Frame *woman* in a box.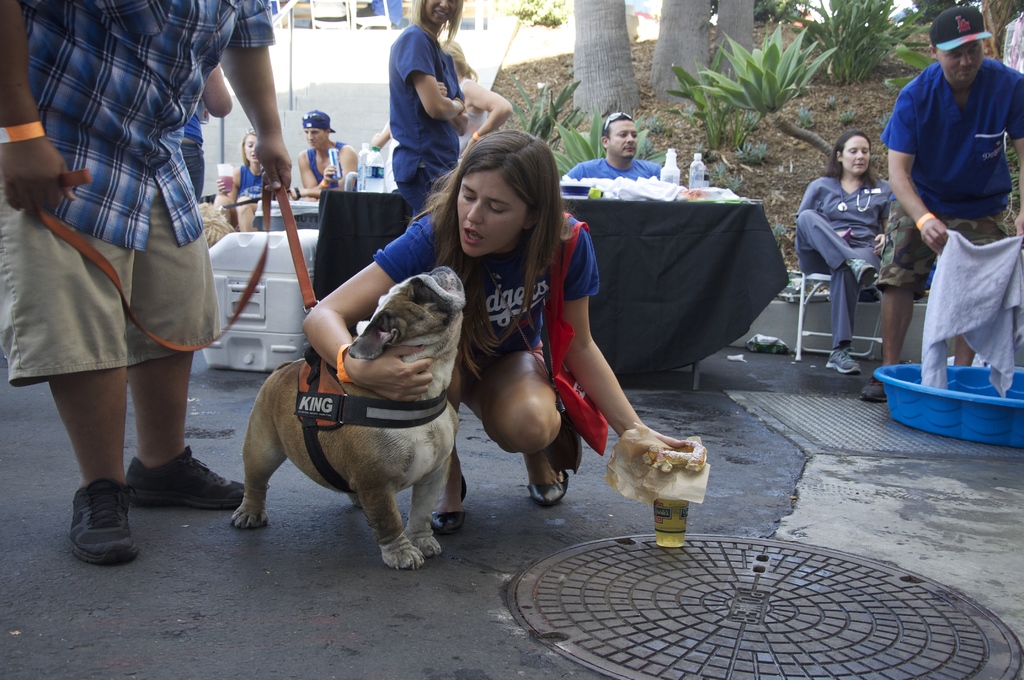
select_region(211, 121, 277, 232).
